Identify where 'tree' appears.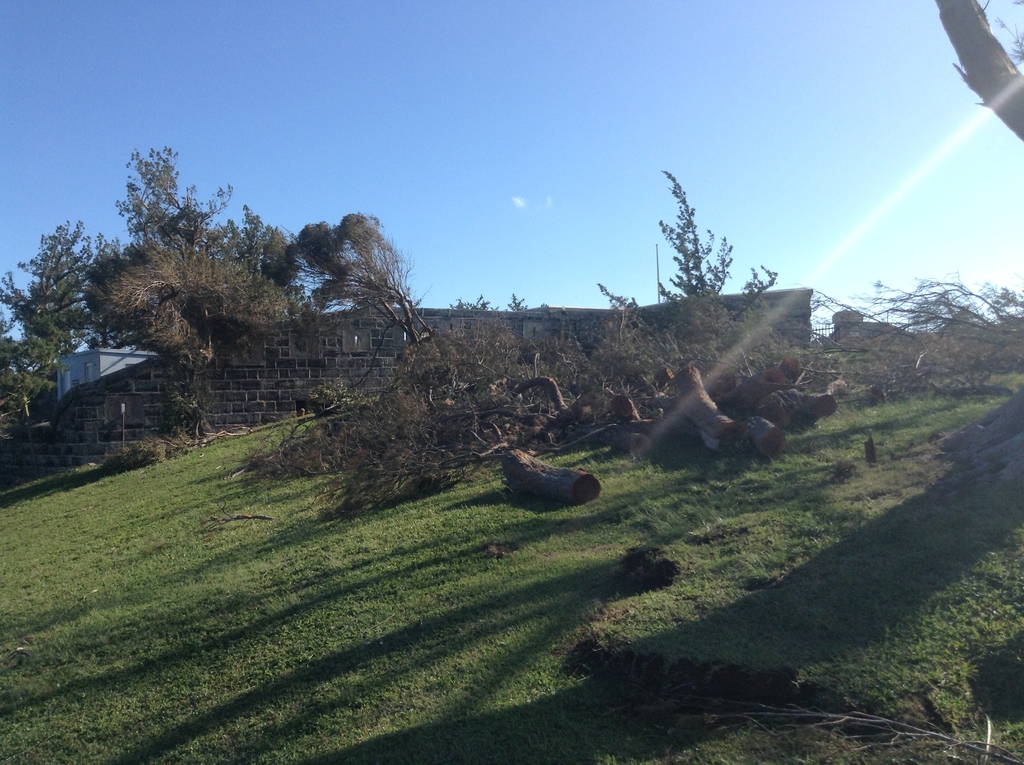
Appears at box(799, 279, 1023, 392).
